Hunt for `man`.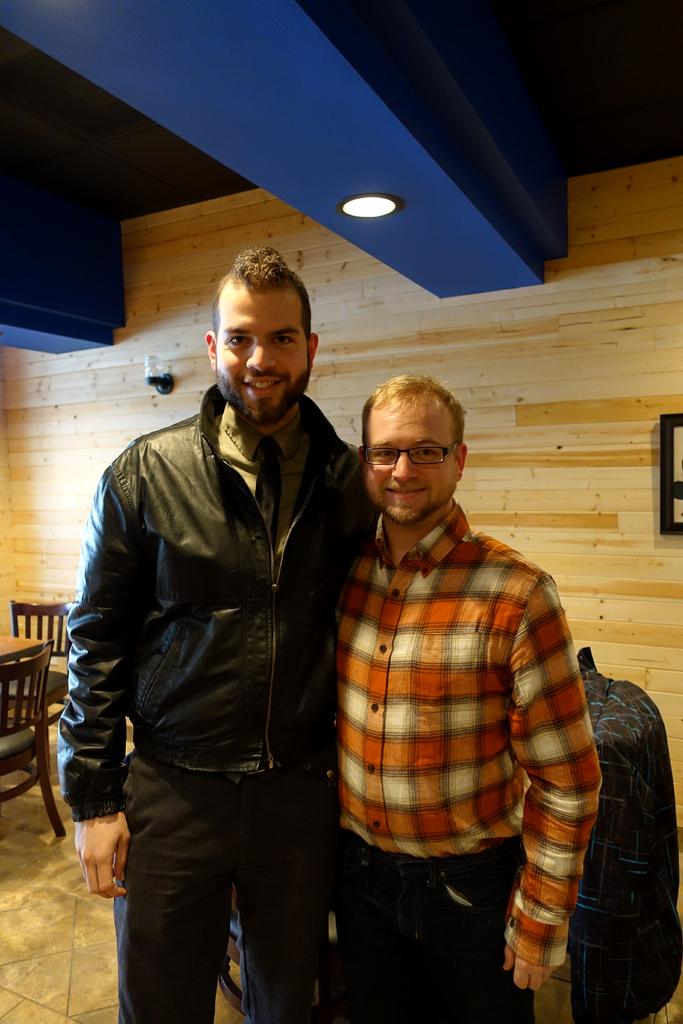
Hunted down at [x1=325, y1=371, x2=604, y2=1023].
